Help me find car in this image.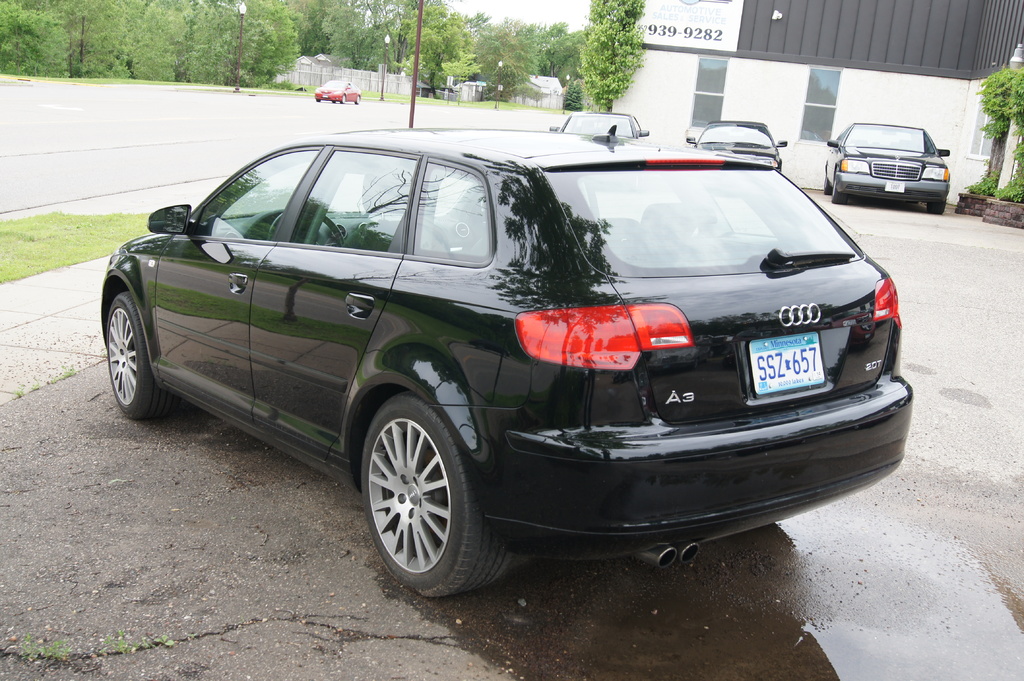
Found it: [x1=314, y1=81, x2=360, y2=104].
